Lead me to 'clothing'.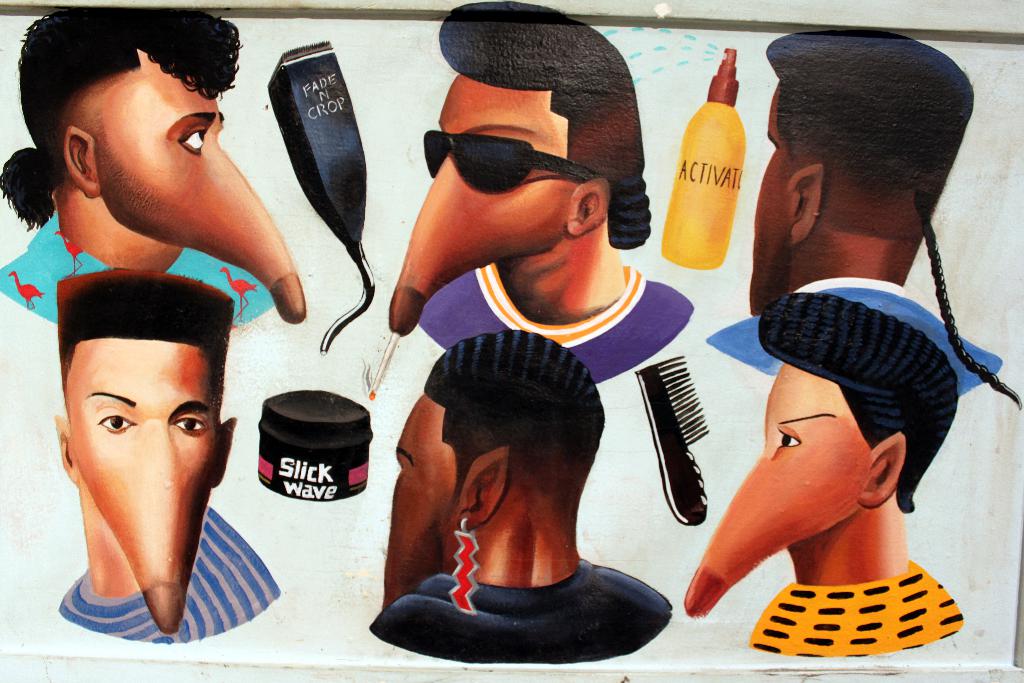
Lead to (0,199,276,330).
